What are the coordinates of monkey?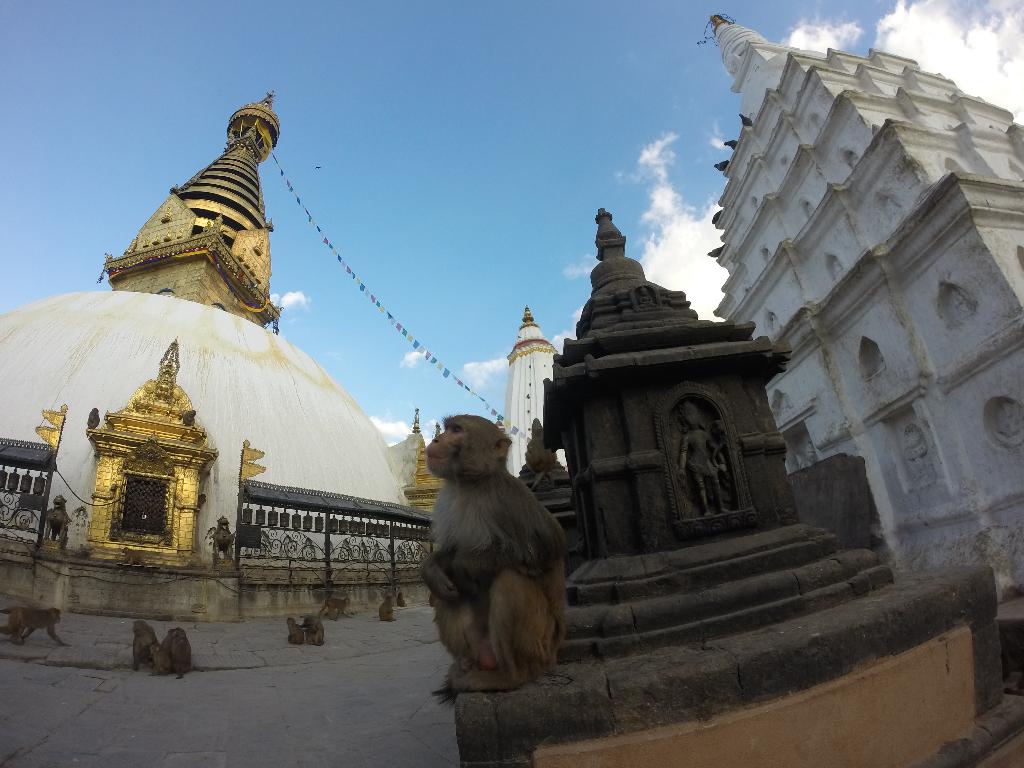
413, 425, 596, 698.
